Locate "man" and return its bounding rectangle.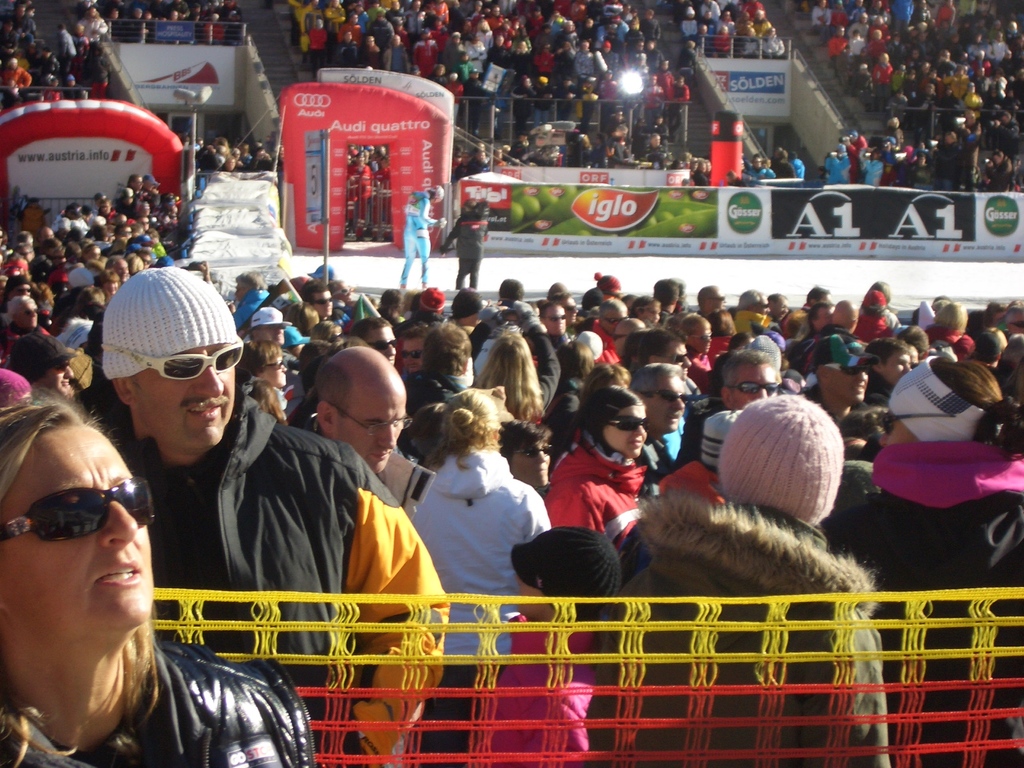
(left=694, top=287, right=726, bottom=314).
